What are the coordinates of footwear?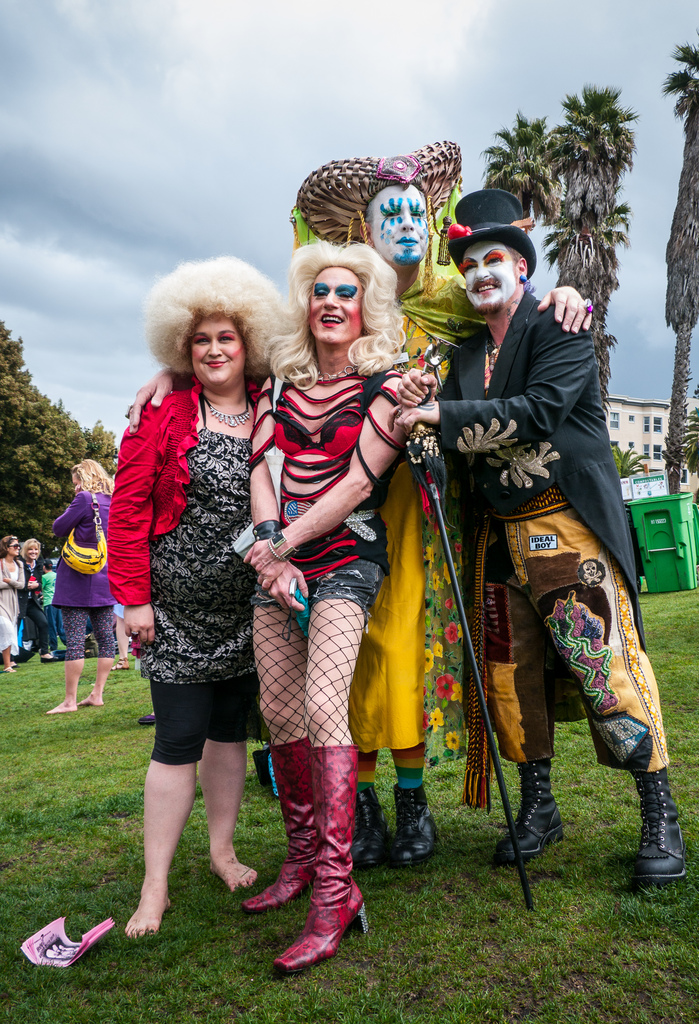
{"x1": 208, "y1": 853, "x2": 263, "y2": 899}.
